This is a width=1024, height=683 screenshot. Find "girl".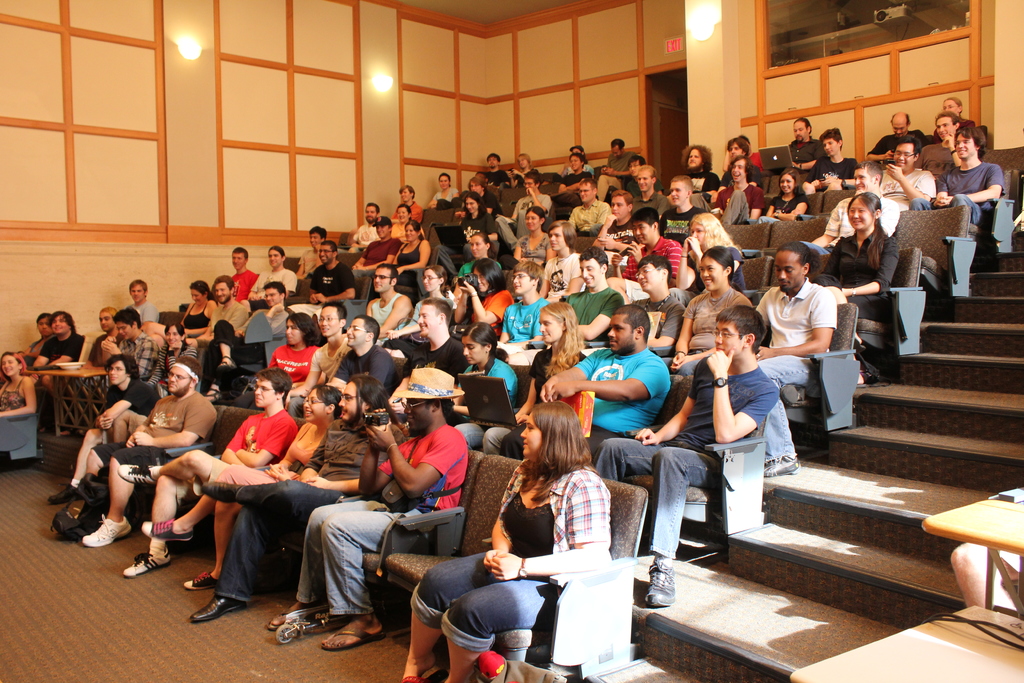
Bounding box: left=515, top=202, right=548, bottom=260.
